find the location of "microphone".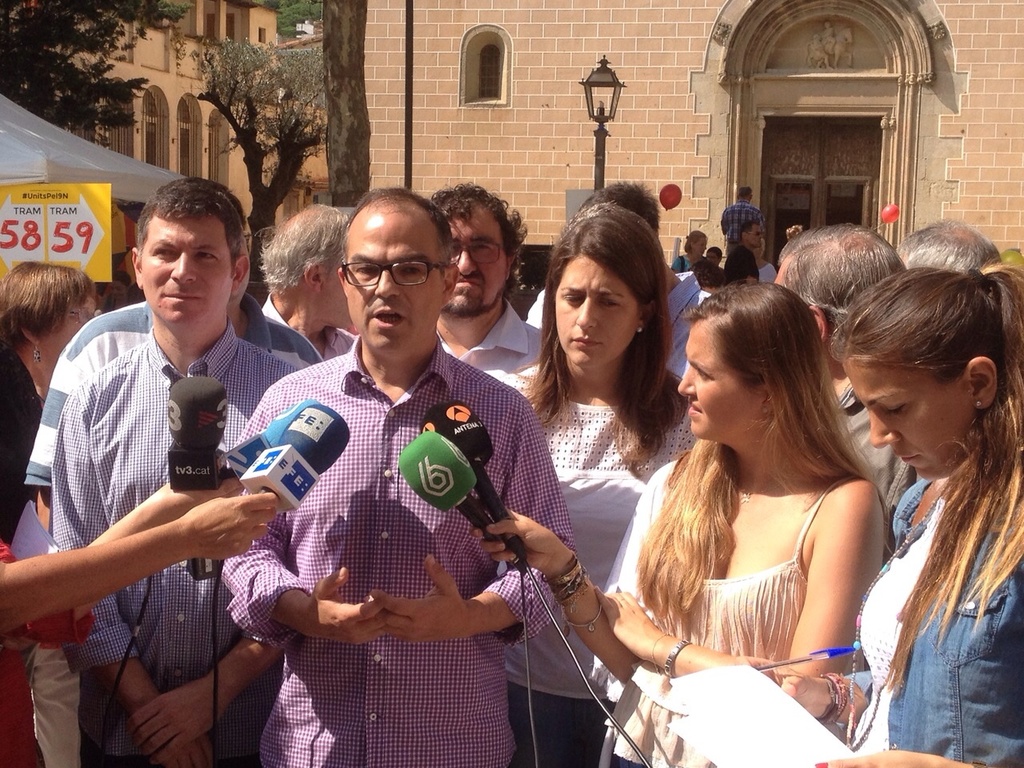
Location: {"left": 193, "top": 395, "right": 311, "bottom": 585}.
